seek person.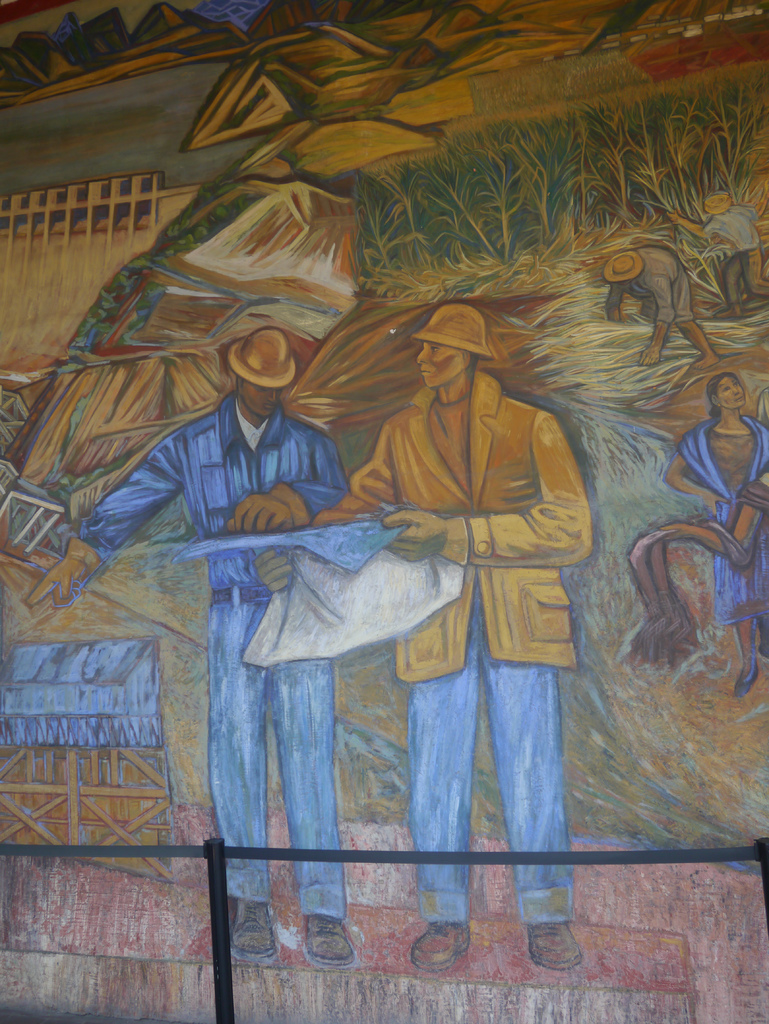
region(603, 242, 727, 368).
